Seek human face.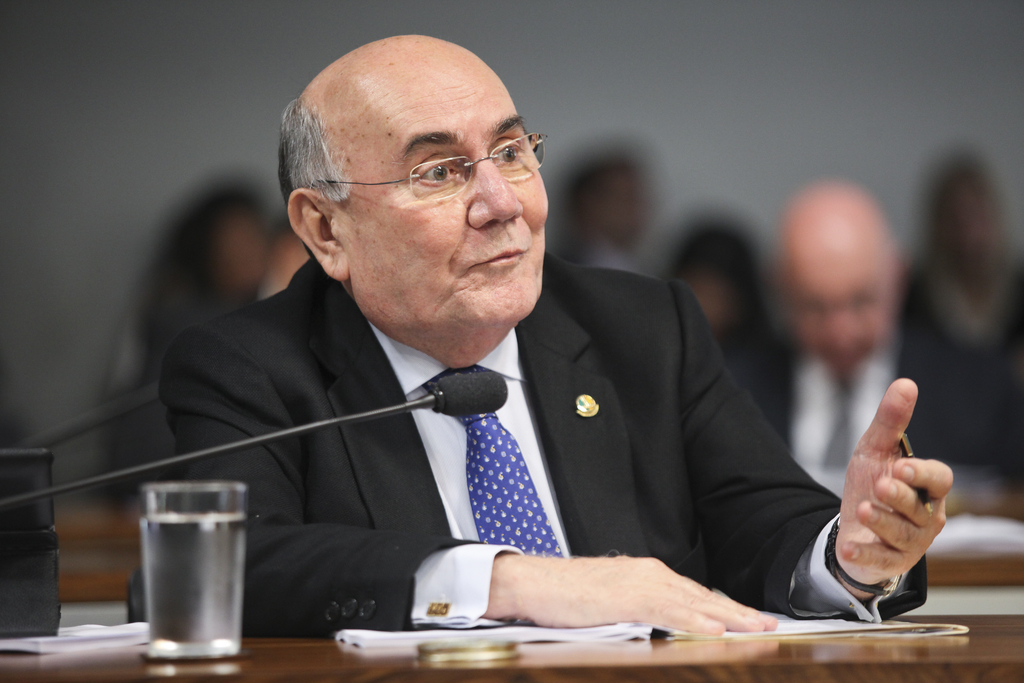
BBox(596, 167, 649, 251).
